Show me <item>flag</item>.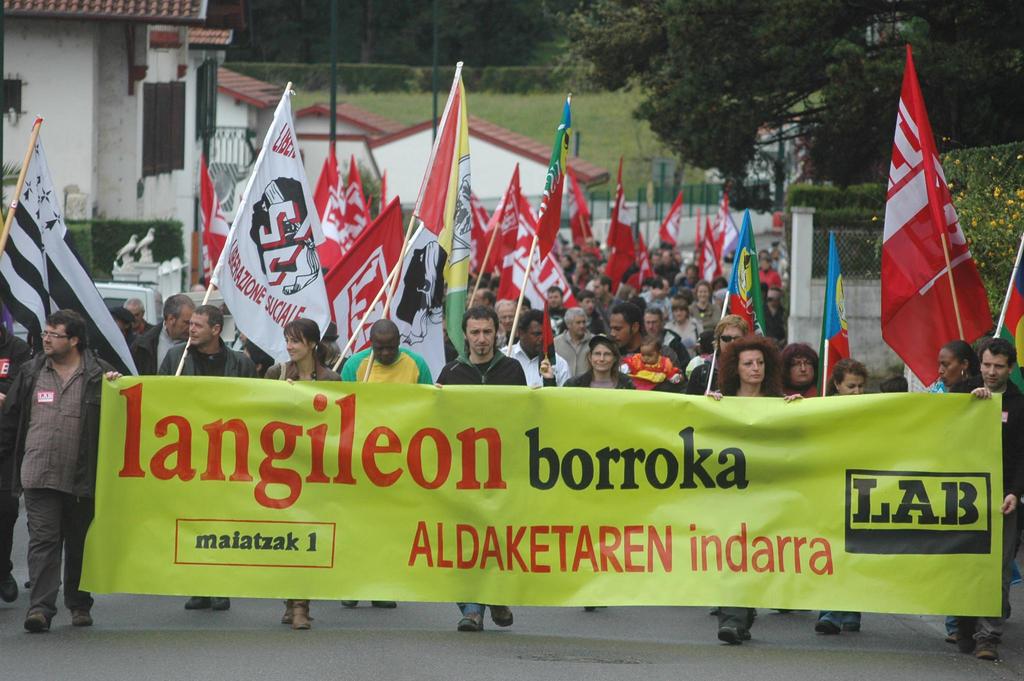
<item>flag</item> is here: x1=504 y1=193 x2=582 y2=318.
